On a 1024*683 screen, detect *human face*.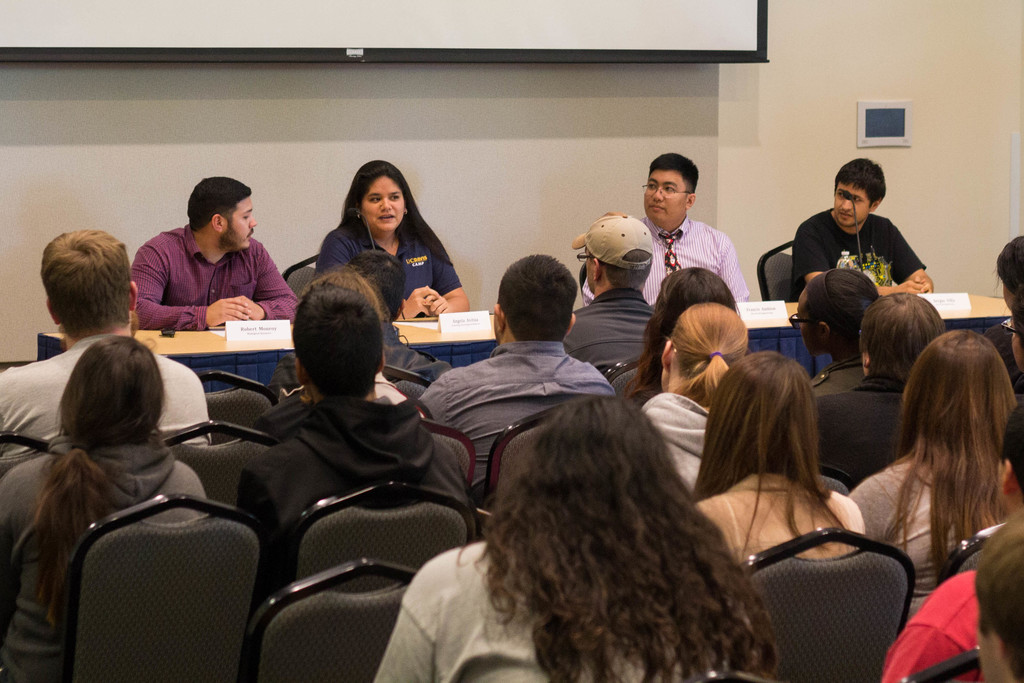
left=585, top=252, right=596, bottom=292.
